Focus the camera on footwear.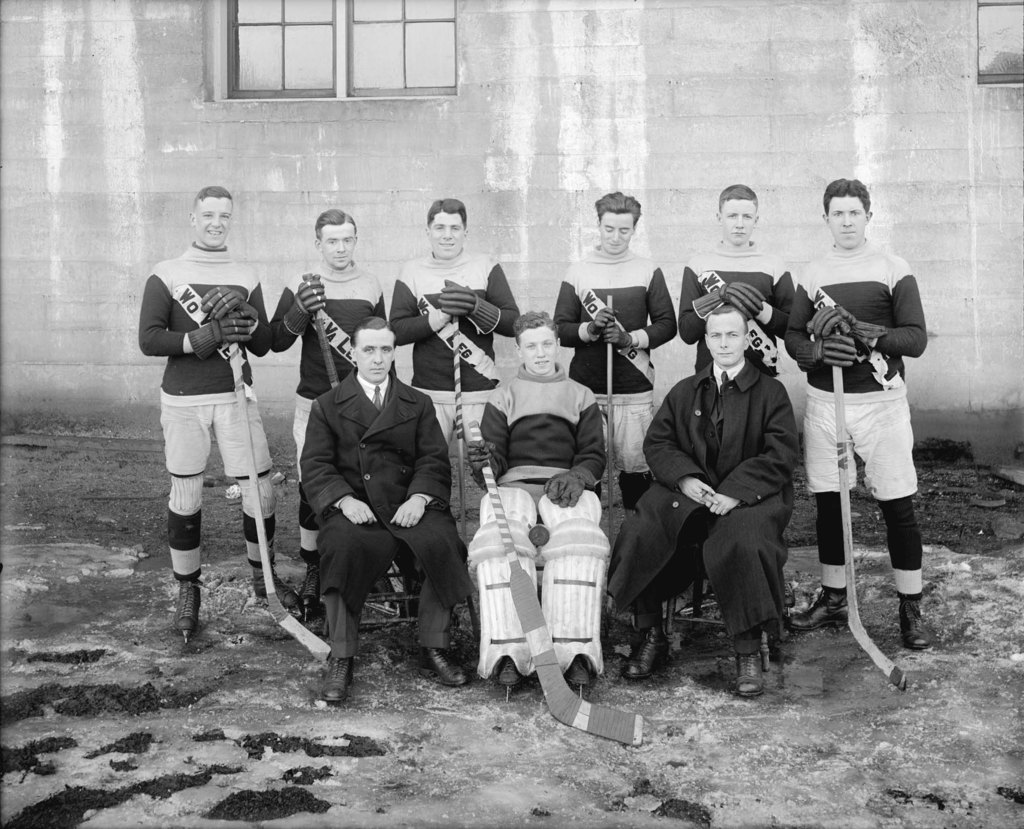
Focus region: 498,659,526,692.
